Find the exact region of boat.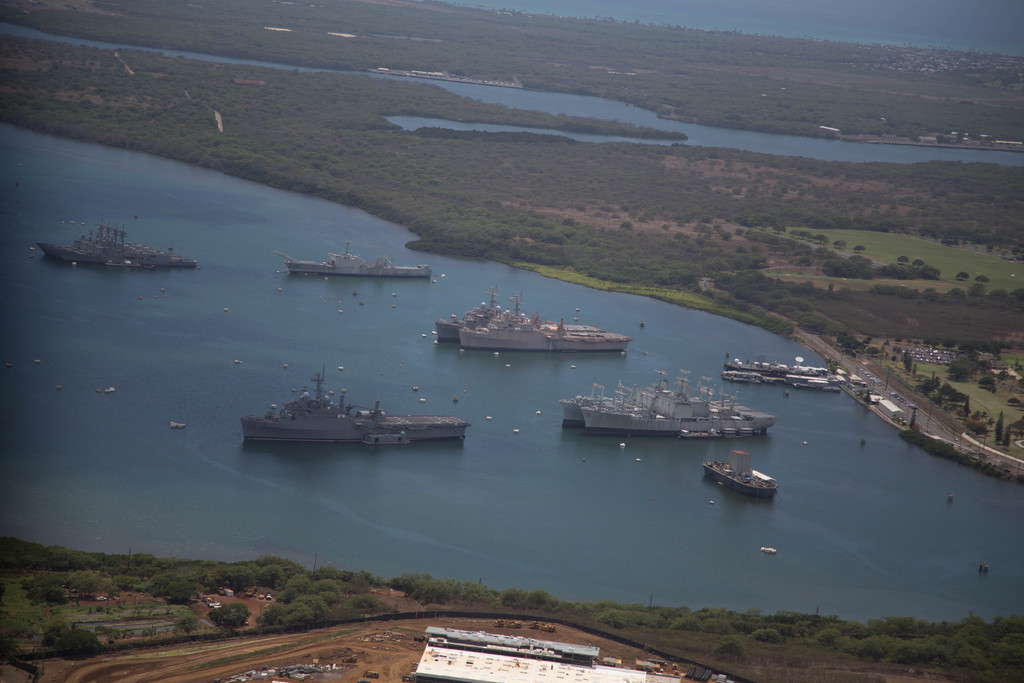
Exact region: x1=799 y1=439 x2=807 y2=444.
